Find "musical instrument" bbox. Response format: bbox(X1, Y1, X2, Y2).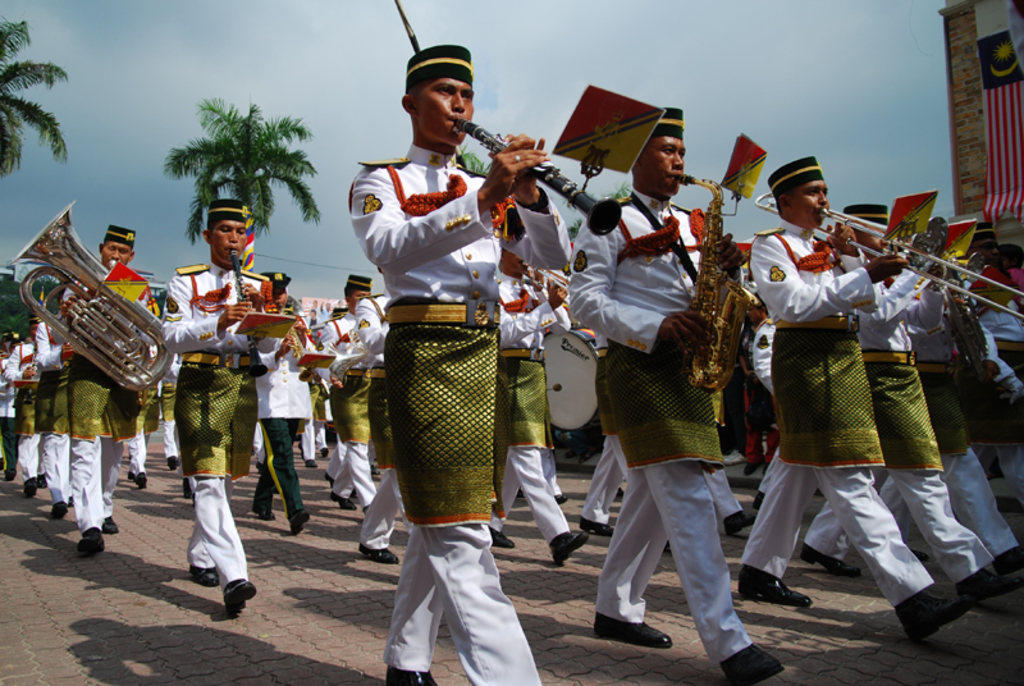
bbox(0, 203, 180, 422).
